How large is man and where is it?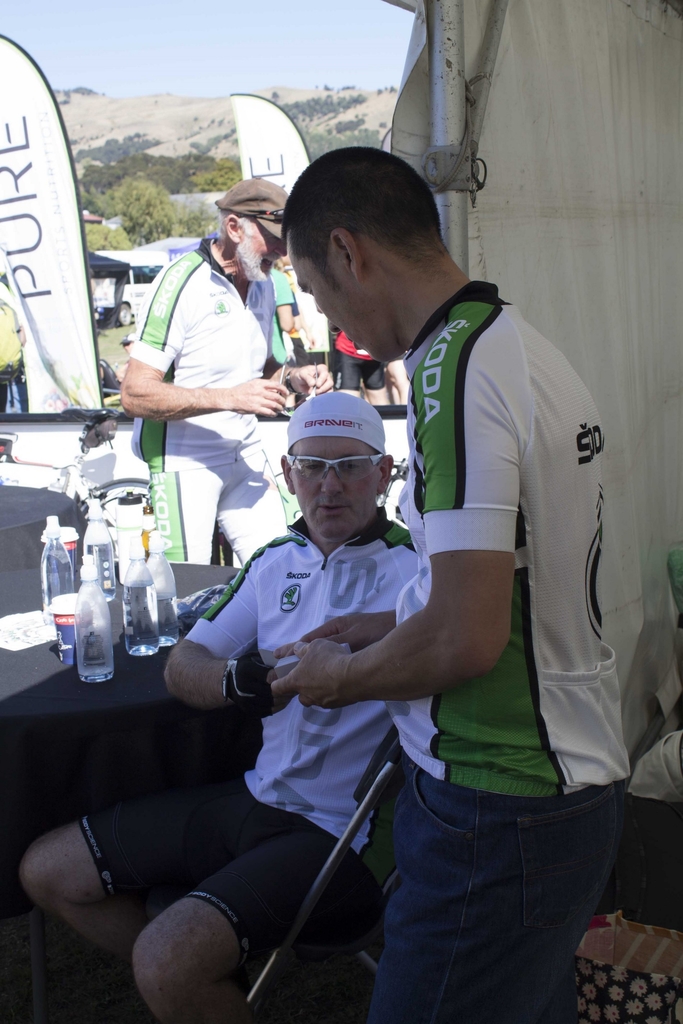
Bounding box: x1=281, y1=142, x2=626, y2=1023.
